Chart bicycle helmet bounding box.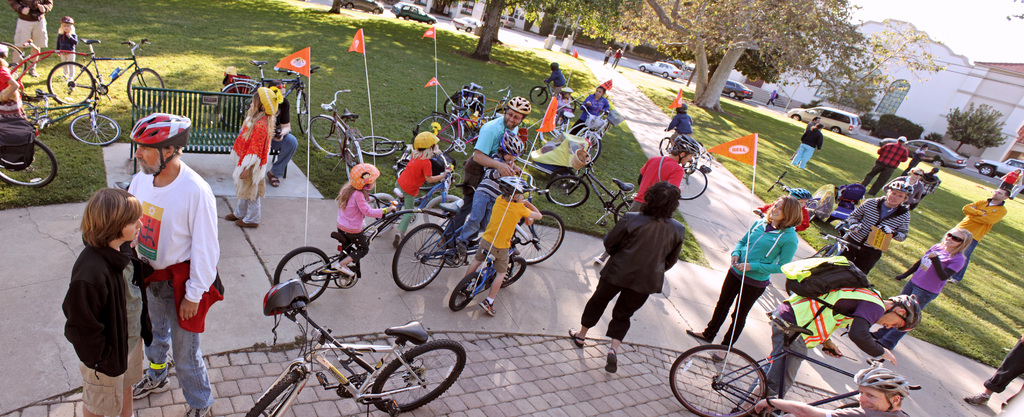
Charted: 852 363 913 411.
